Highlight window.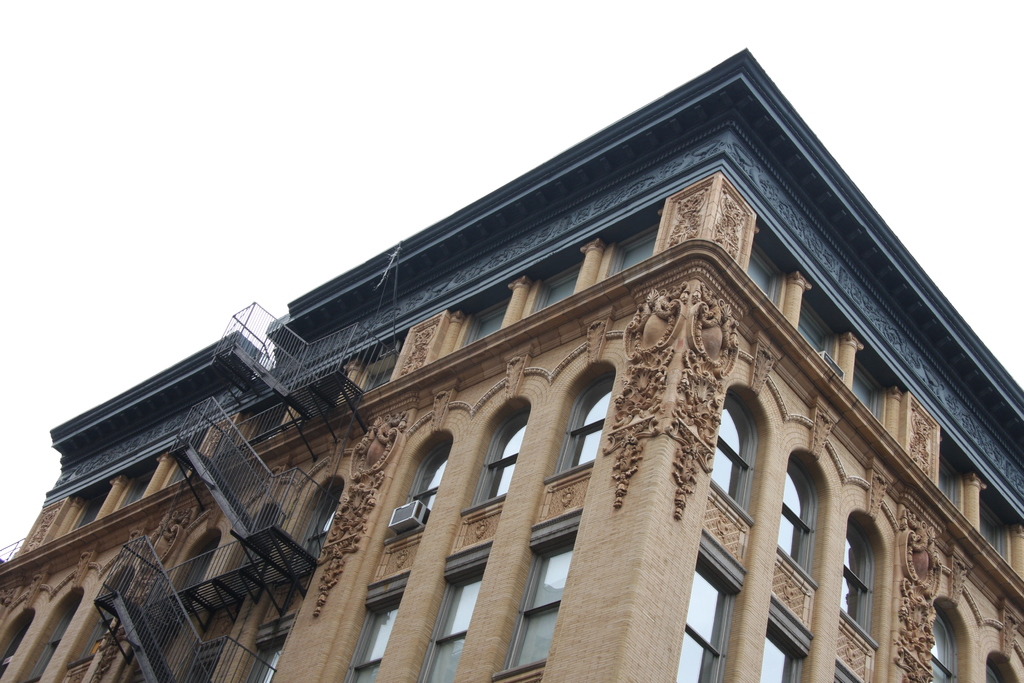
Highlighted region: select_region(348, 595, 401, 682).
